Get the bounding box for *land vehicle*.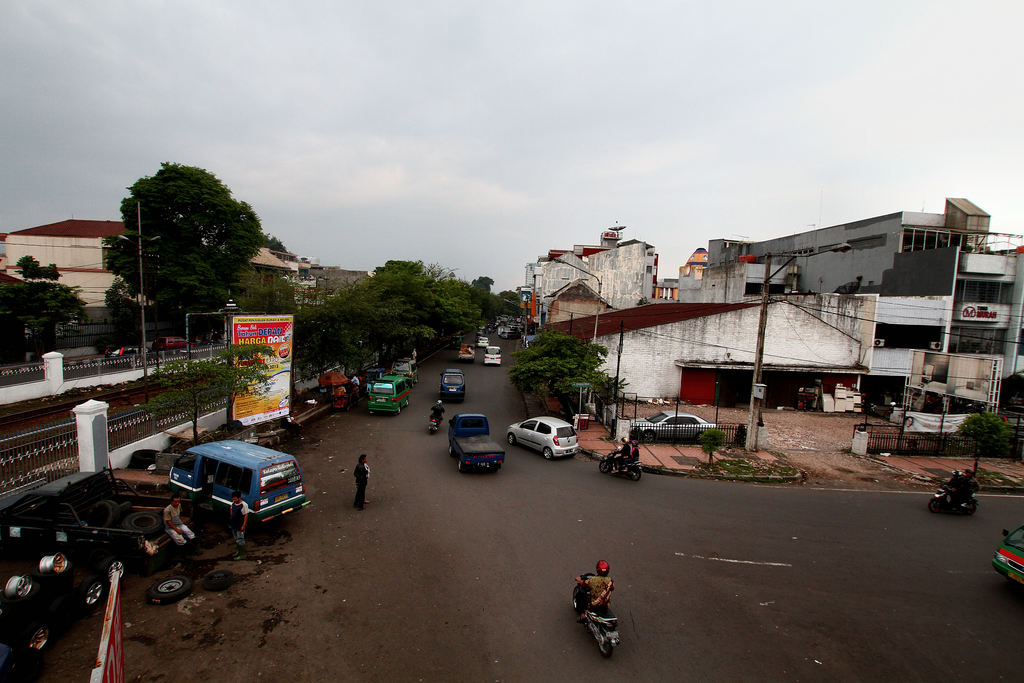
[x1=445, y1=412, x2=506, y2=475].
